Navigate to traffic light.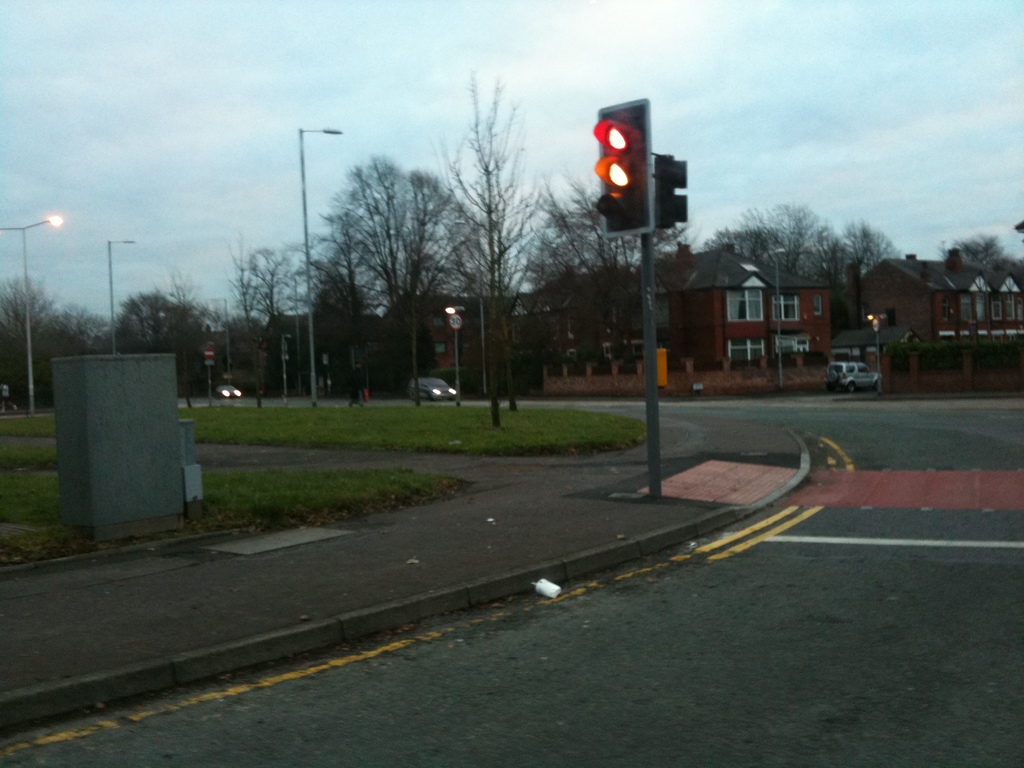
Navigation target: [left=595, top=96, right=650, bottom=238].
